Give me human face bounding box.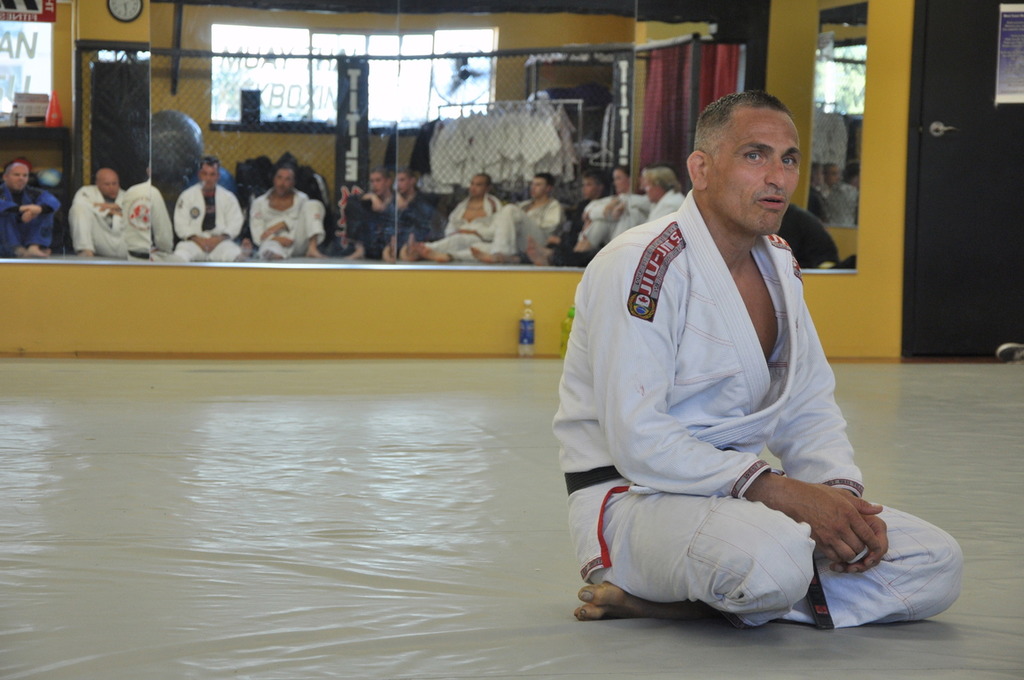
(582, 180, 603, 198).
